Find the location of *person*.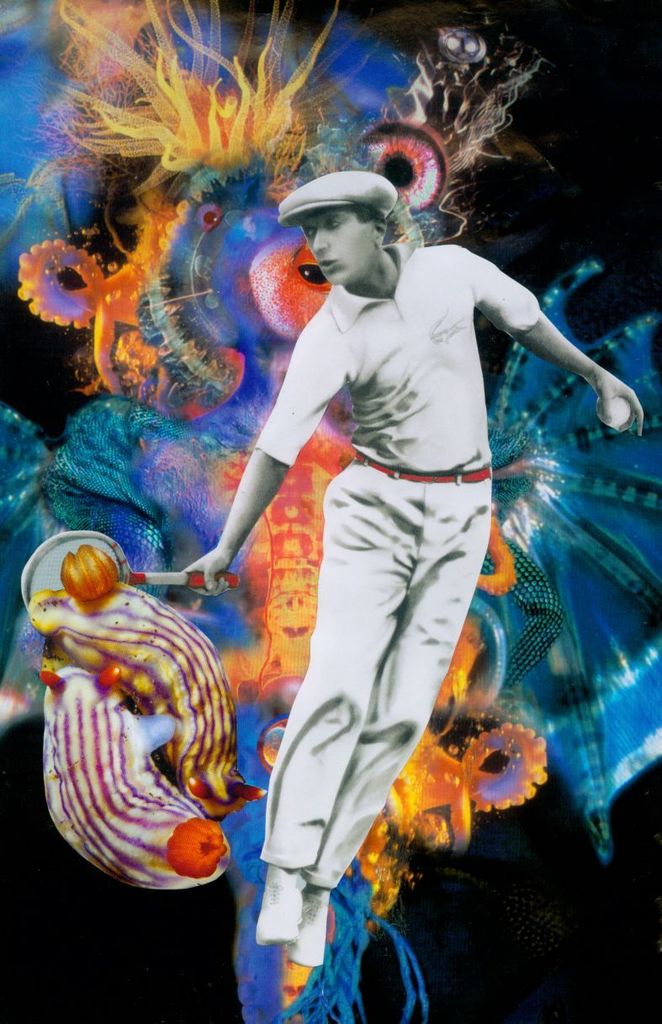
Location: 163,117,578,973.
